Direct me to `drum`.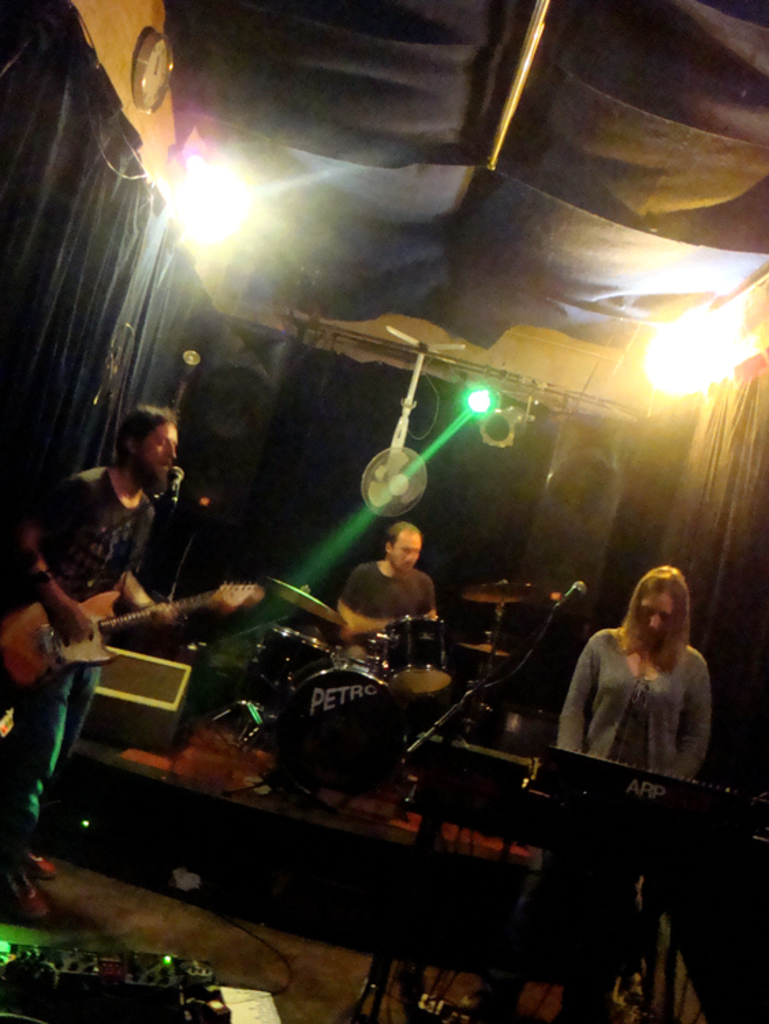
Direction: rect(381, 624, 456, 699).
